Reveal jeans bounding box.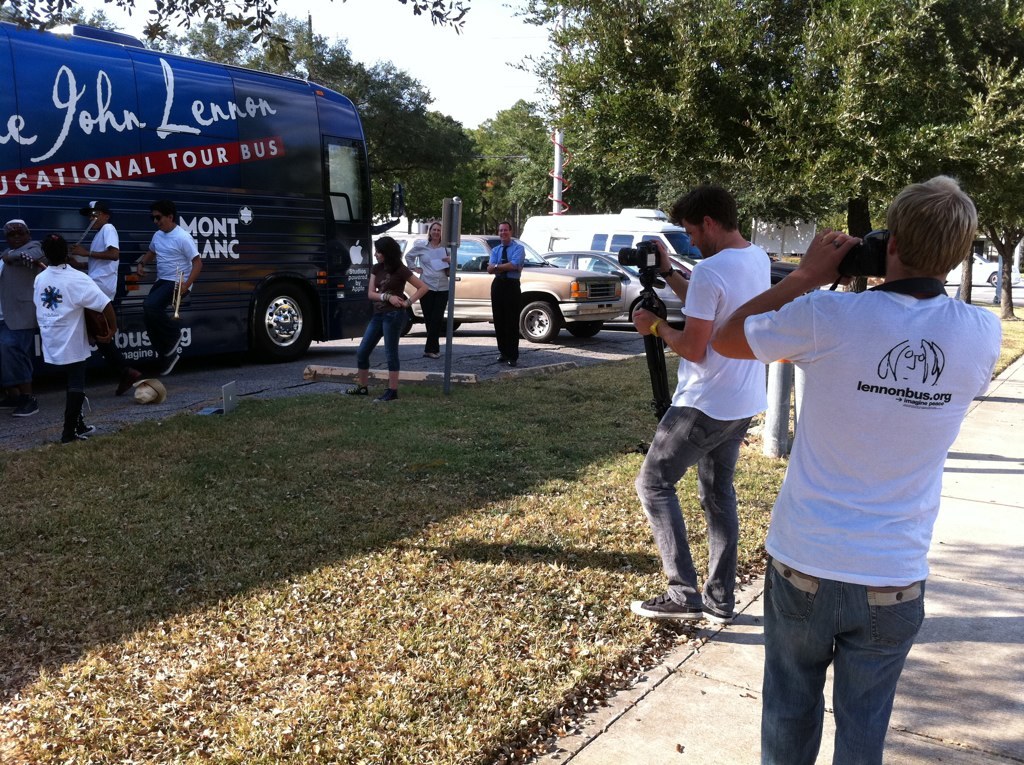
Revealed: bbox=[638, 406, 749, 618].
